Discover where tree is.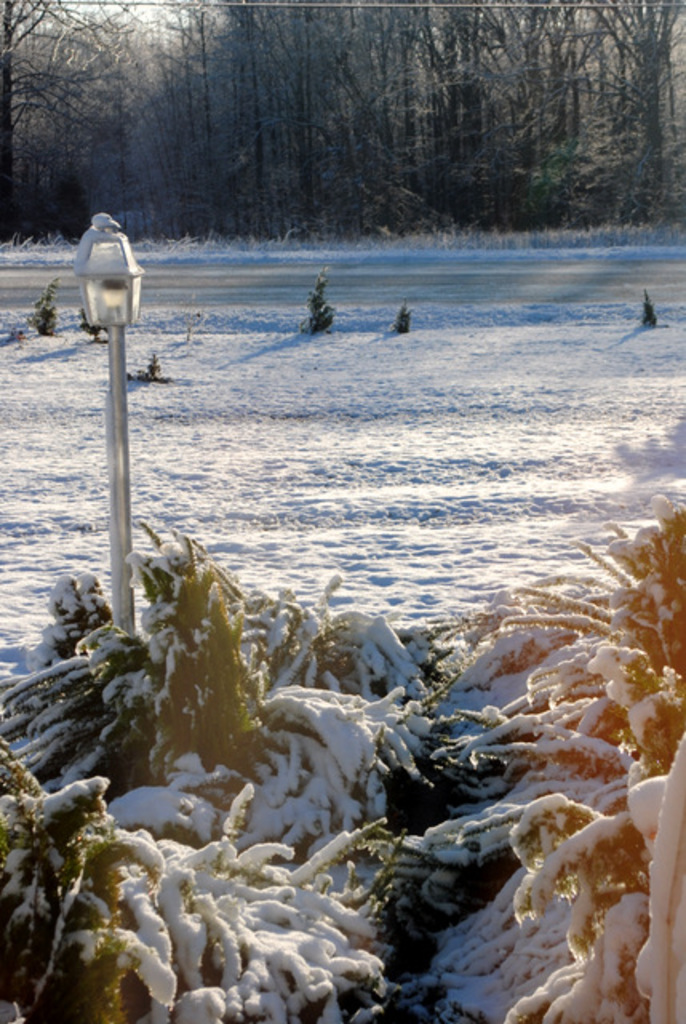
Discovered at (left=569, top=0, right=624, bottom=170).
